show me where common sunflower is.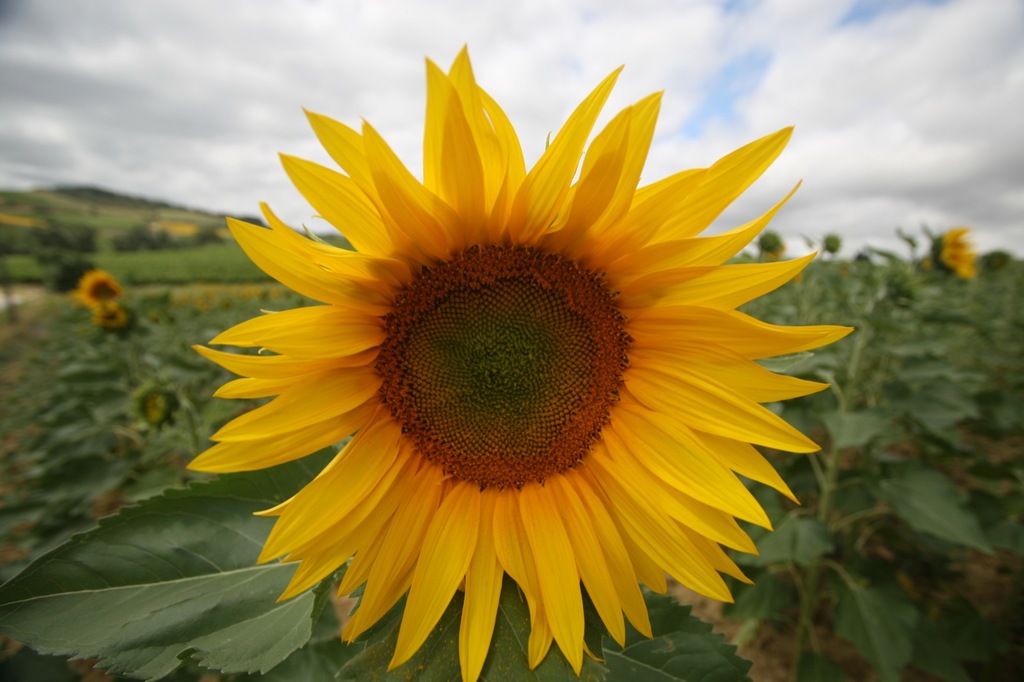
common sunflower is at crop(187, 44, 854, 681).
